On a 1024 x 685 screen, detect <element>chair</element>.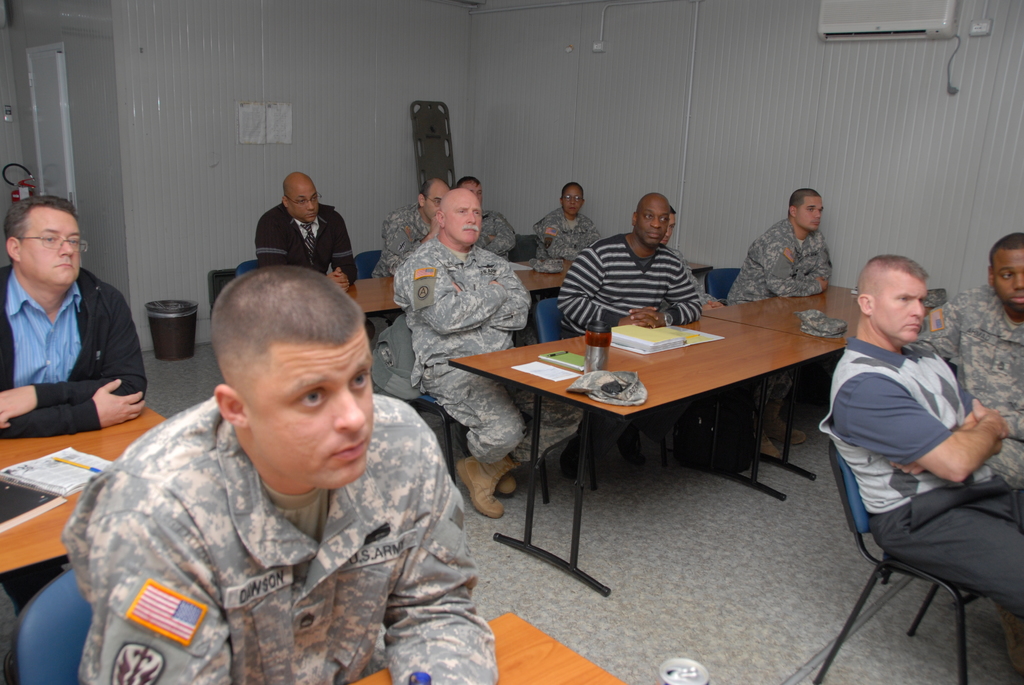
l=809, t=424, r=1000, b=684.
